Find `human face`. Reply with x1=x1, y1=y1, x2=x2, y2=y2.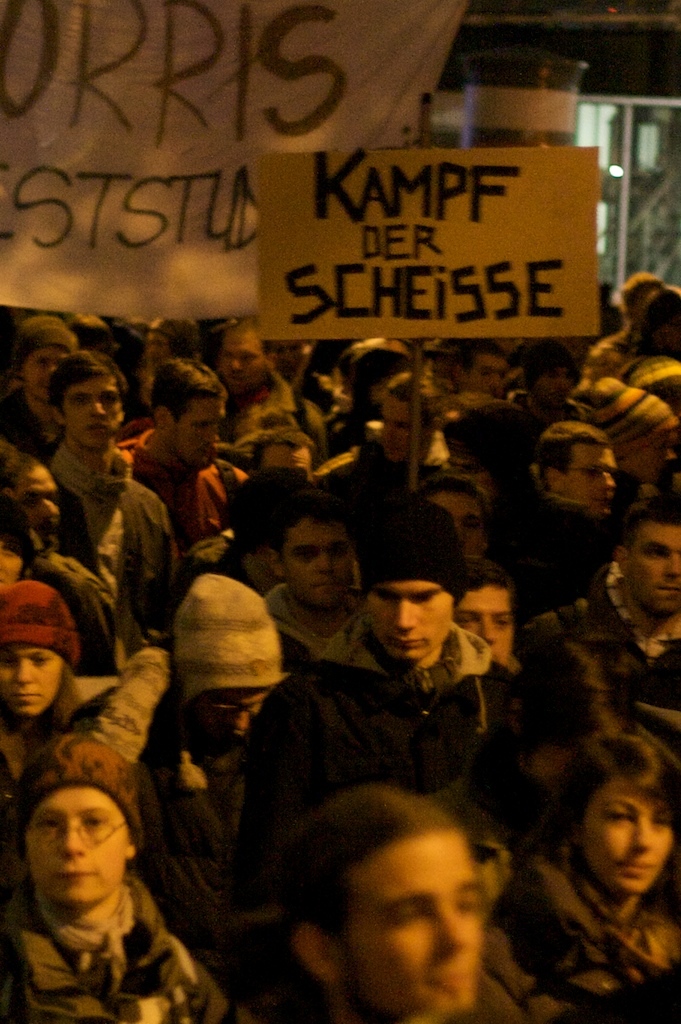
x1=63, y1=380, x2=123, y2=446.
